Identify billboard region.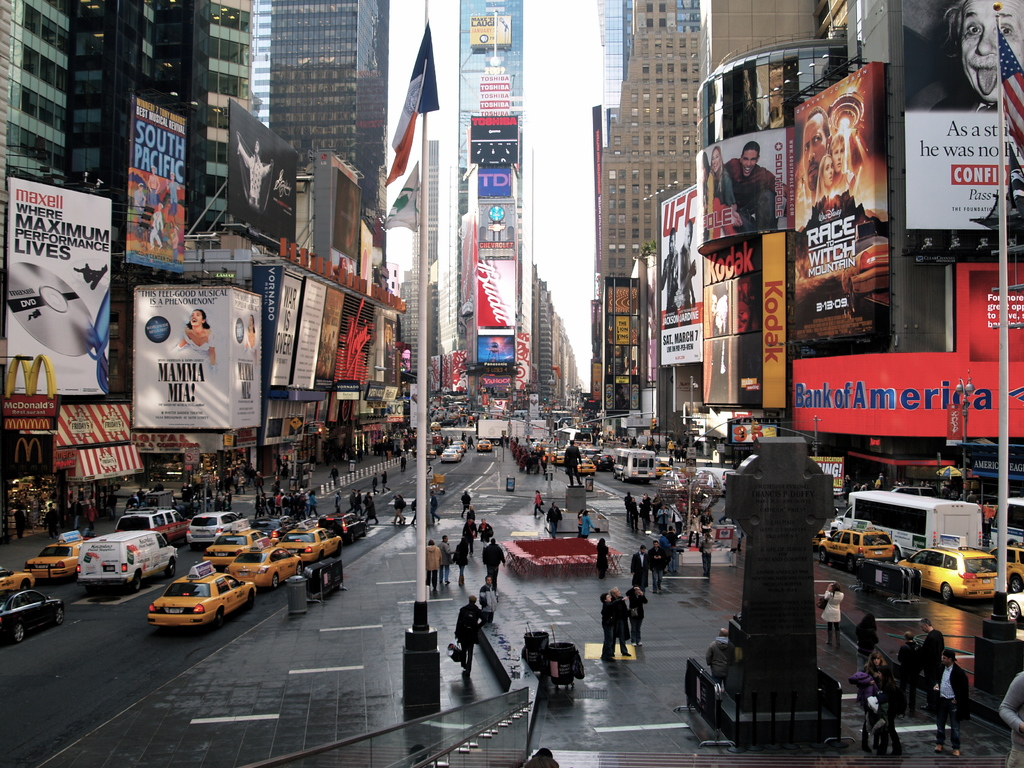
Region: [473,113,515,166].
